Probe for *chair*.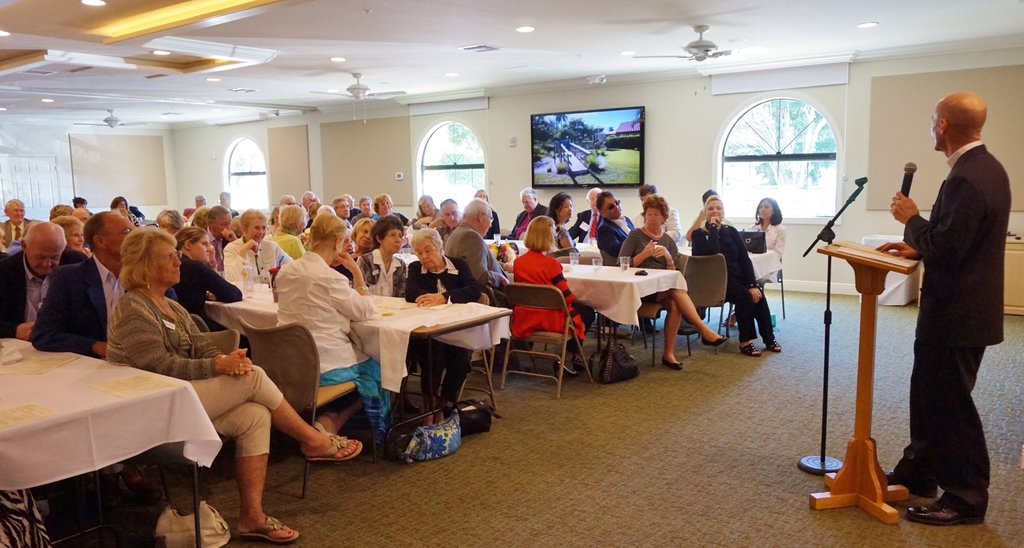
Probe result: locate(671, 250, 735, 354).
